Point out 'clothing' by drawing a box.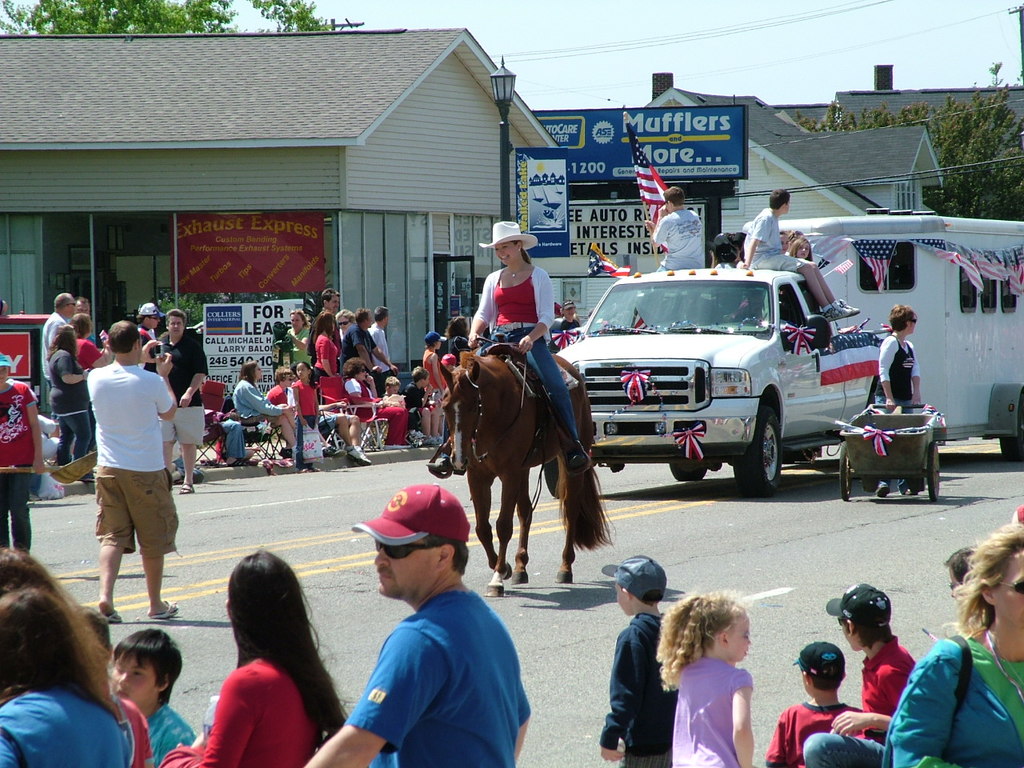
{"x1": 405, "y1": 378, "x2": 441, "y2": 413}.
